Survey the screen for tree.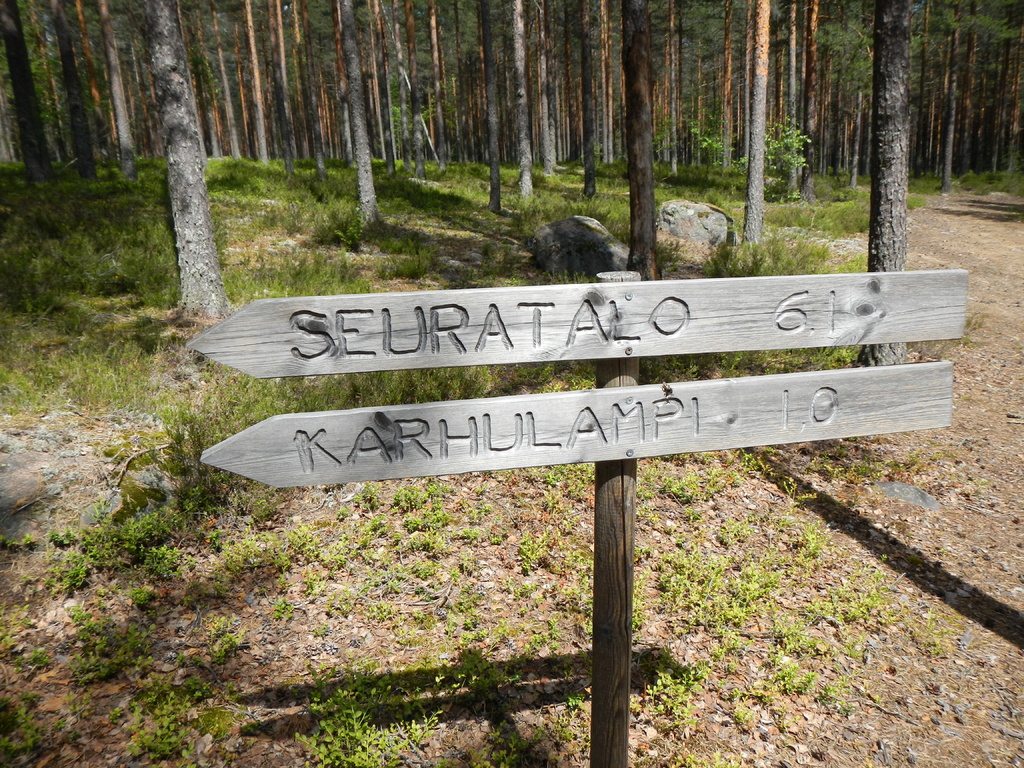
Survey found: locate(620, 4, 654, 288).
